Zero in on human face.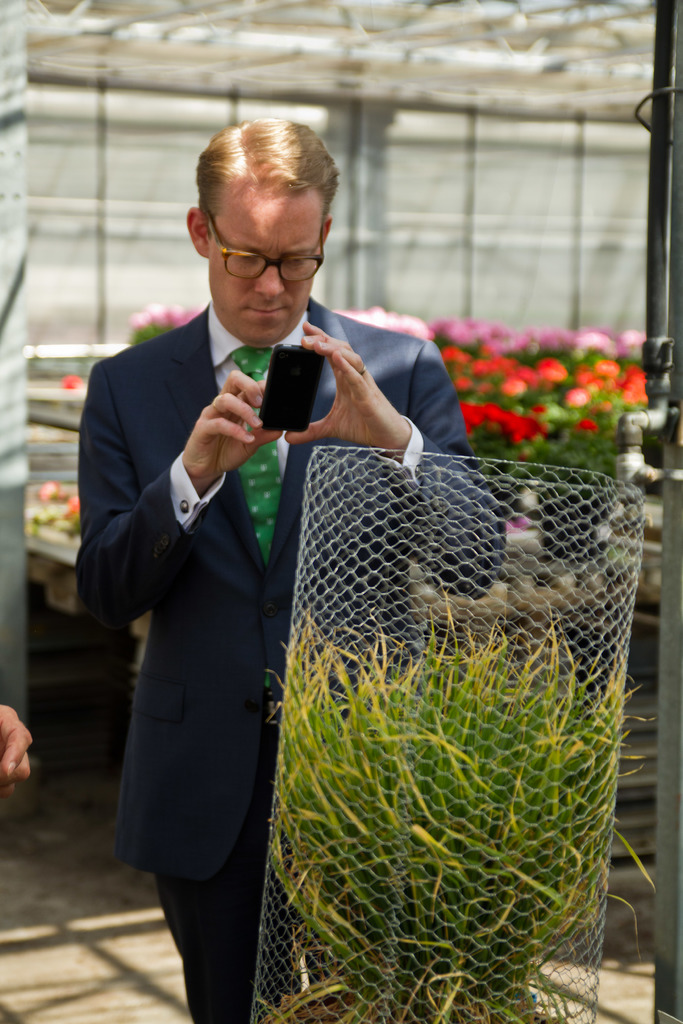
Zeroed in: (202,188,326,340).
